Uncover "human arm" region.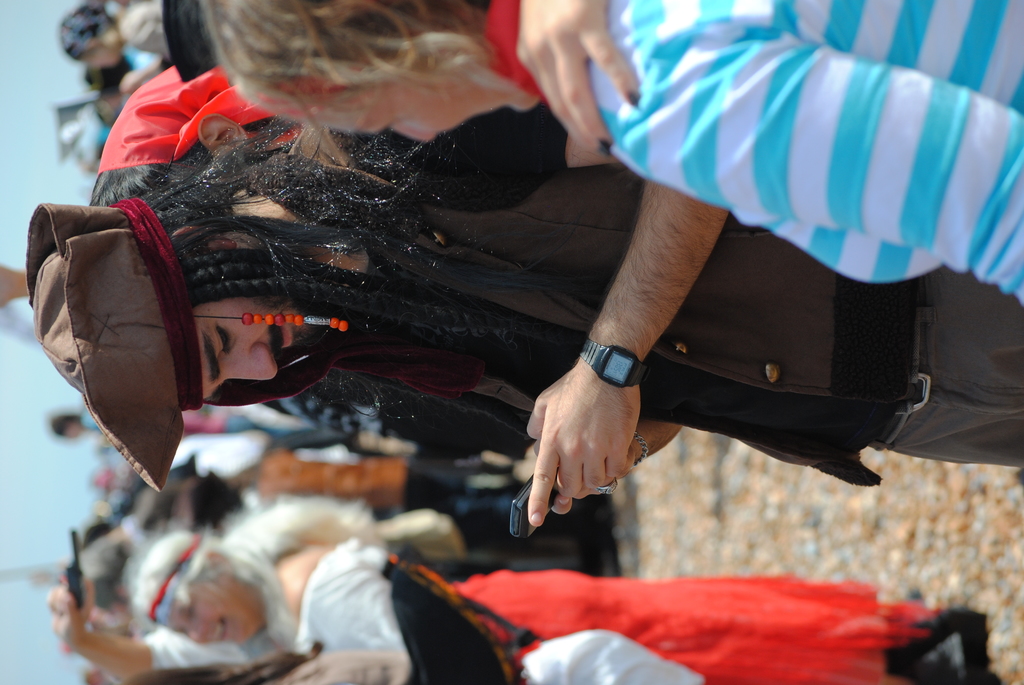
Uncovered: box(349, 508, 470, 557).
